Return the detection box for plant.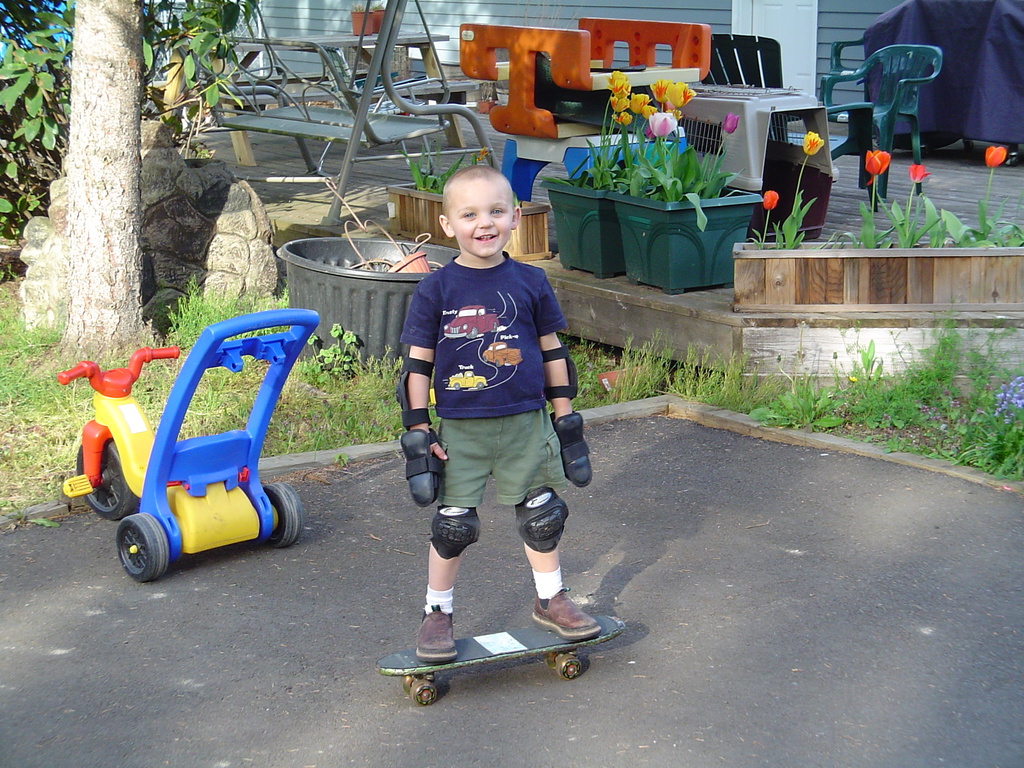
<bbox>748, 185, 773, 247</bbox>.
